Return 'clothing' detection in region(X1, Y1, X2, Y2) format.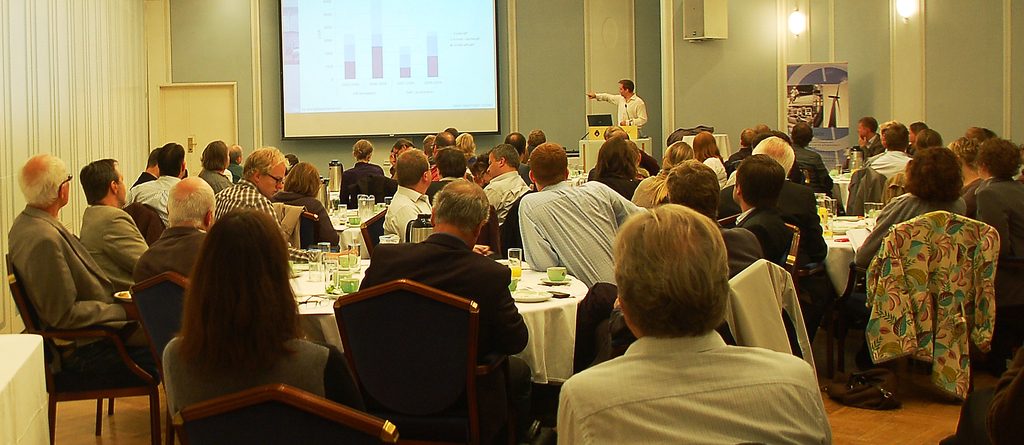
region(488, 174, 529, 221).
